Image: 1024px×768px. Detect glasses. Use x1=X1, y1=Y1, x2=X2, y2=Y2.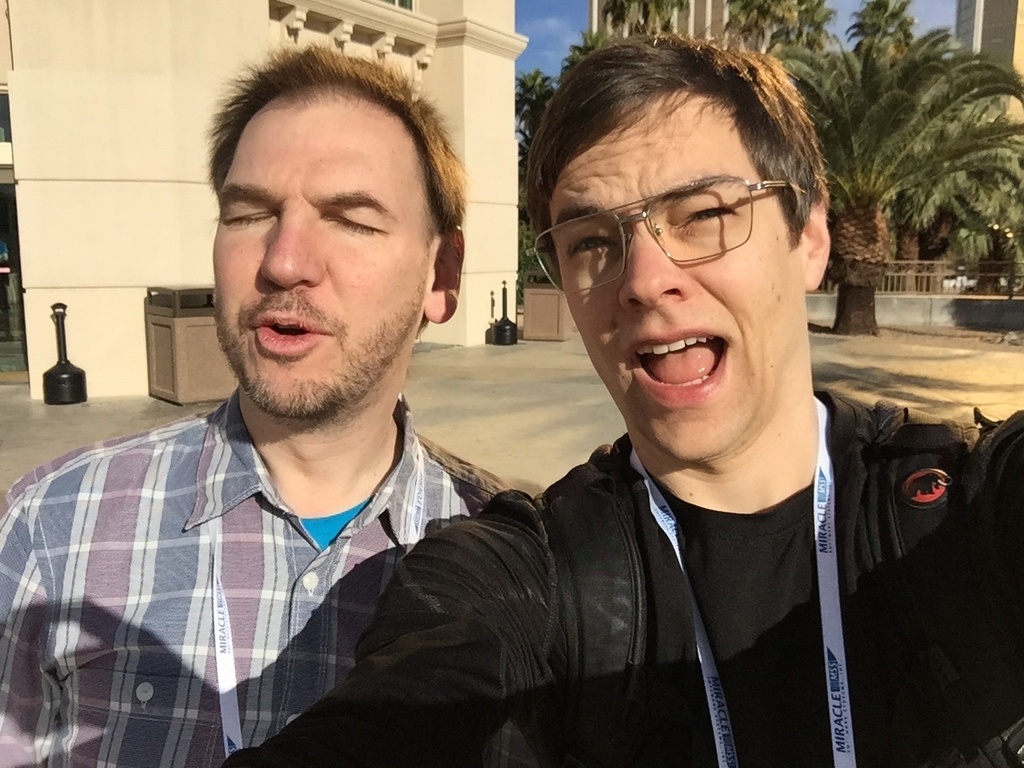
x1=552, y1=176, x2=810, y2=269.
